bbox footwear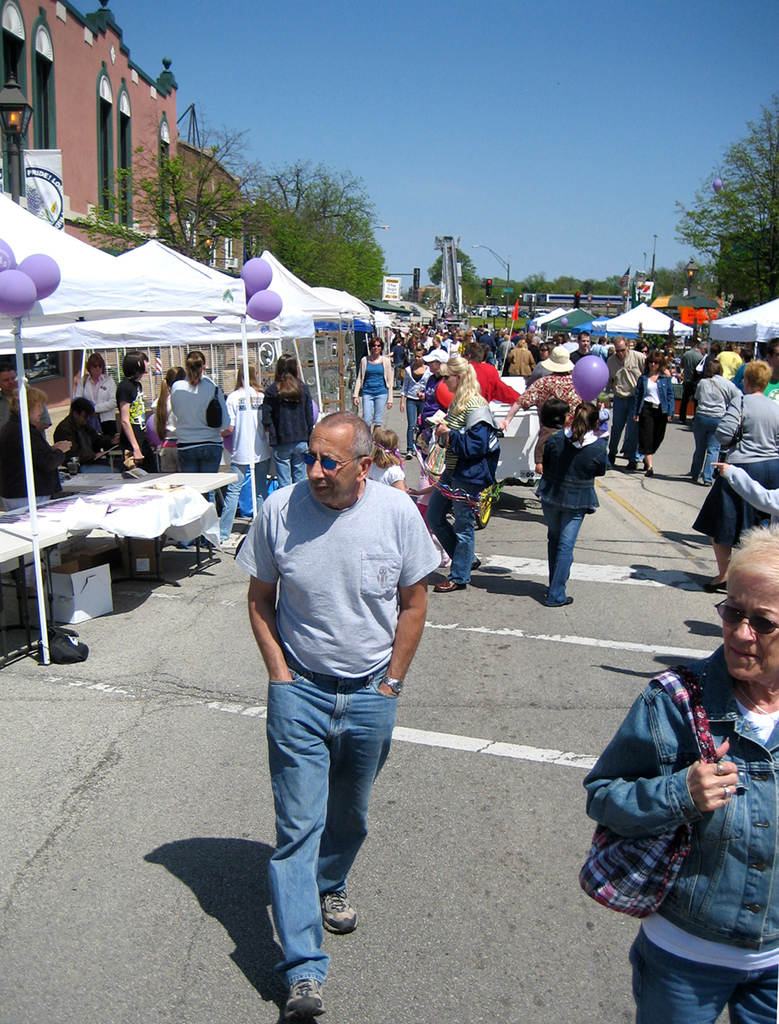
detection(471, 558, 485, 573)
